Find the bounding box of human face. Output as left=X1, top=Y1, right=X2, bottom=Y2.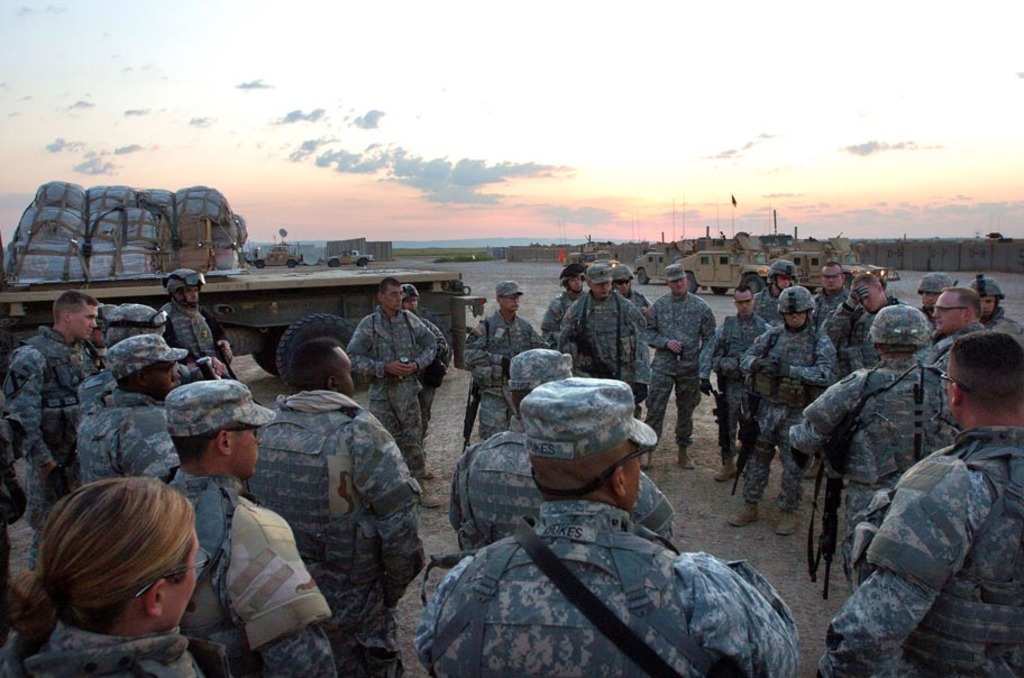
left=149, top=361, right=176, bottom=398.
